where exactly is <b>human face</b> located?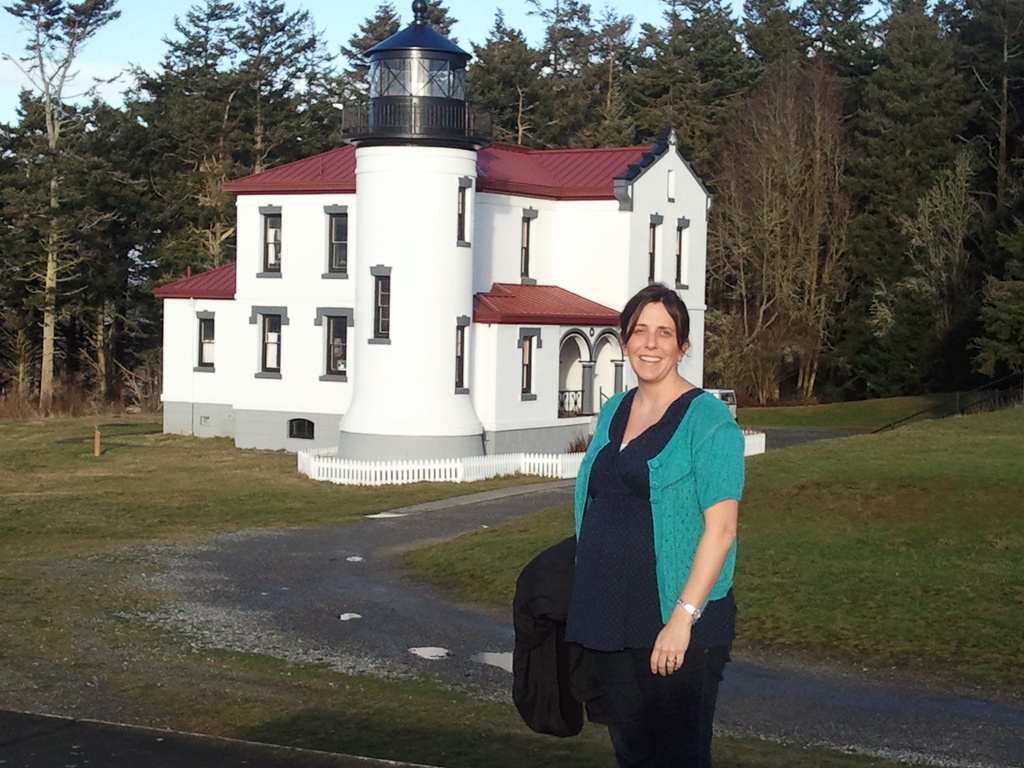
Its bounding box is (623, 300, 678, 378).
